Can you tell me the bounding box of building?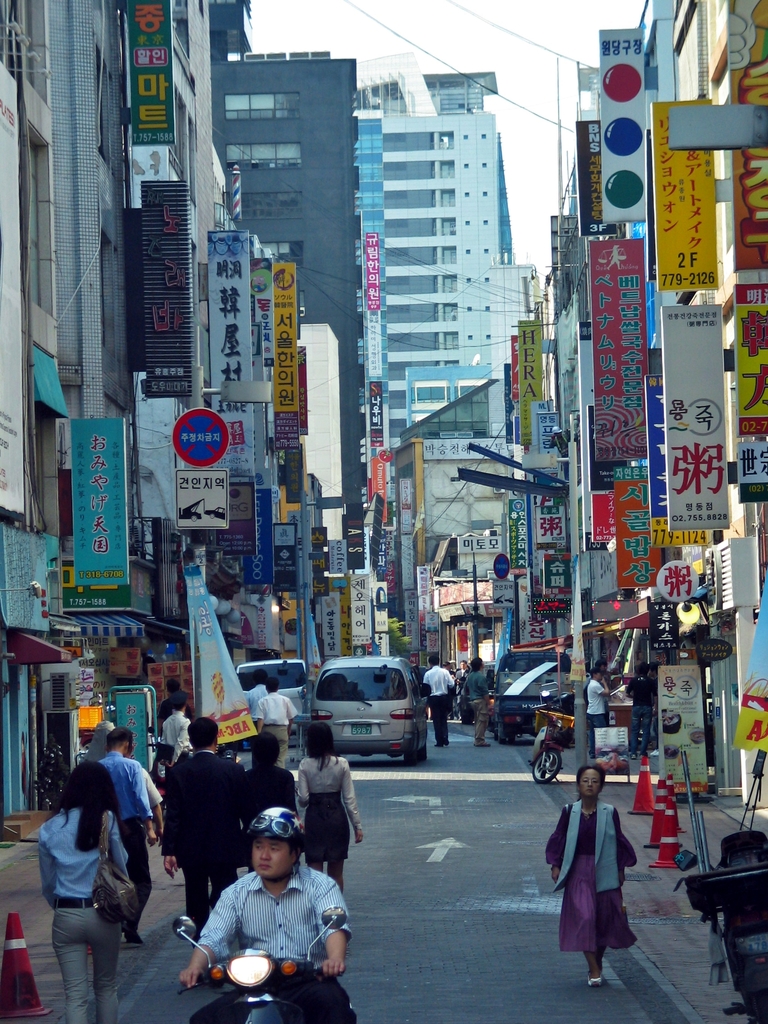
pyautogui.locateOnScreen(0, 0, 257, 862).
